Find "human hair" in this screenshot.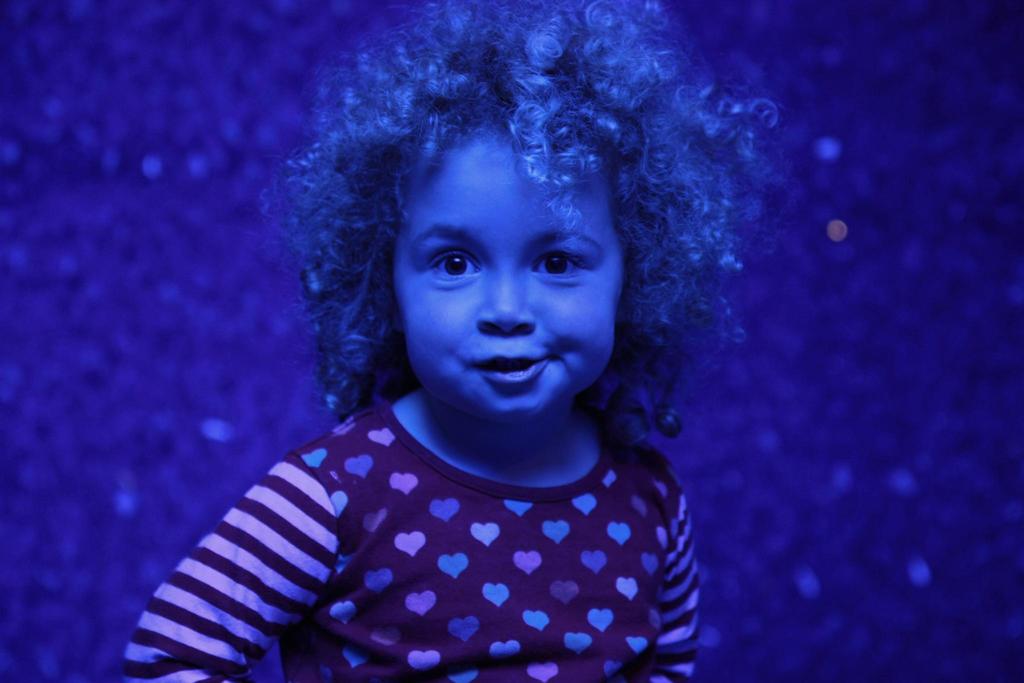
The bounding box for "human hair" is locate(265, 23, 731, 443).
